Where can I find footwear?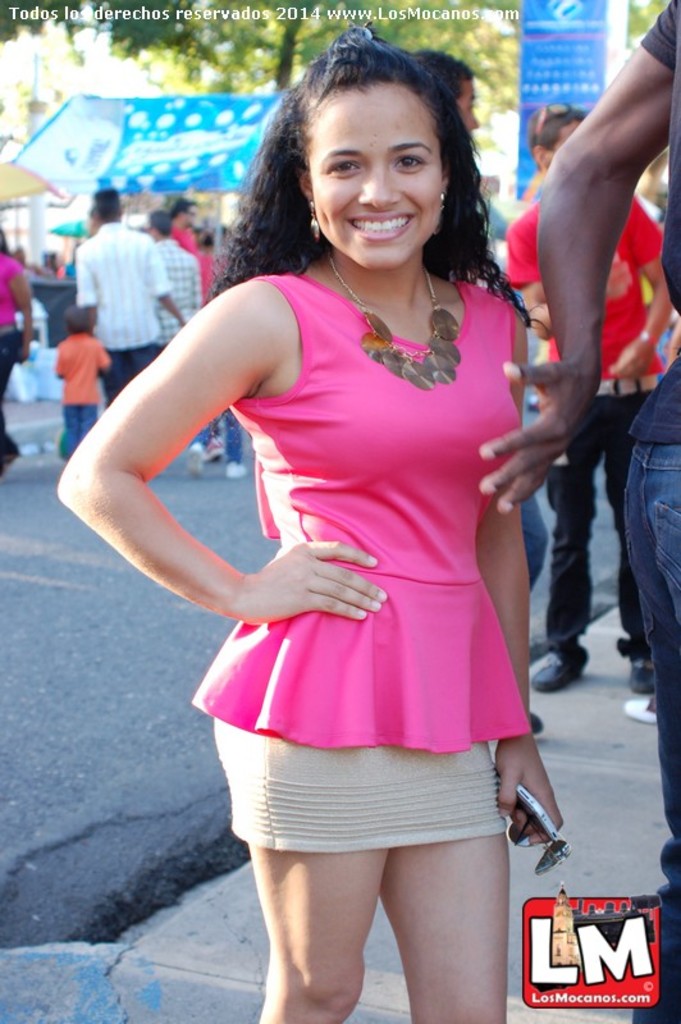
You can find it at BBox(224, 458, 247, 479).
